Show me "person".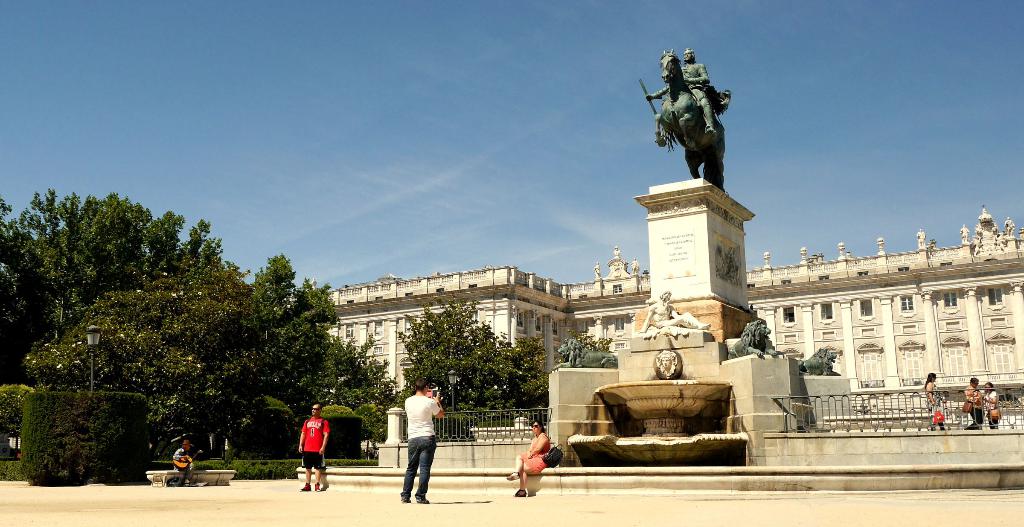
"person" is here: <bbox>959, 377, 977, 426</bbox>.
